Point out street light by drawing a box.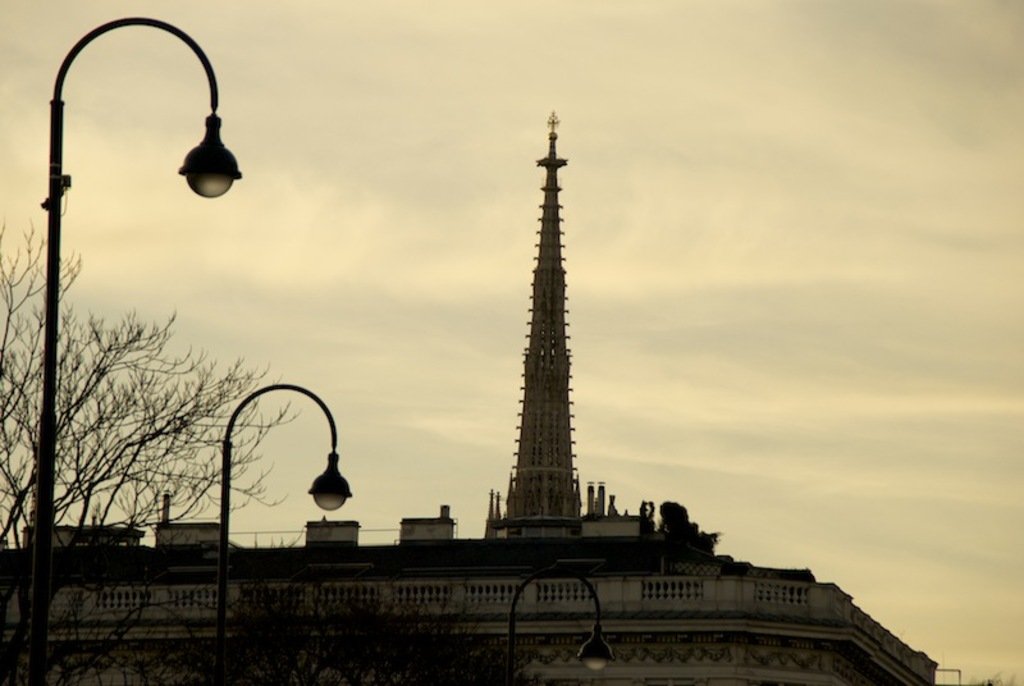
(28, 18, 247, 605).
